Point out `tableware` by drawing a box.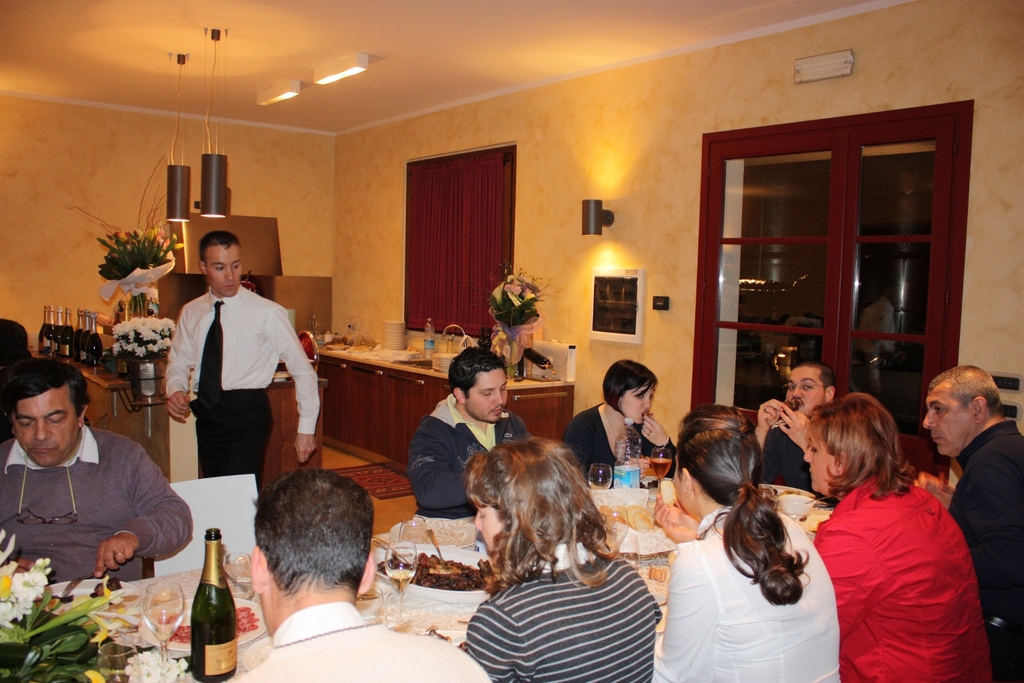
locate(357, 585, 381, 618).
